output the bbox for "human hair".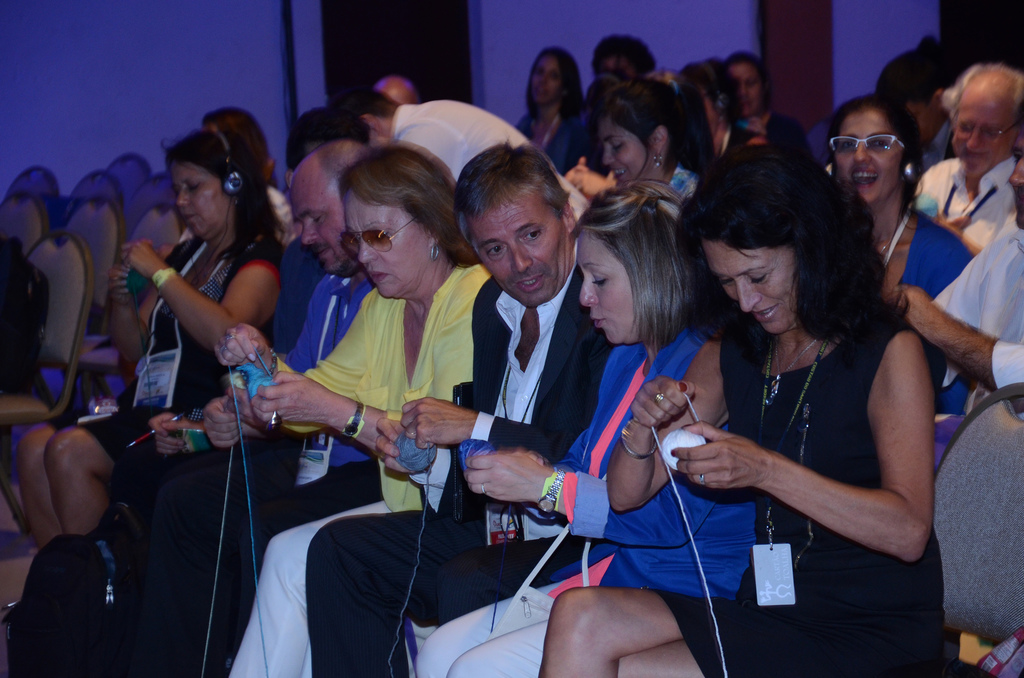
pyautogui.locateOnScreen(951, 65, 1023, 119).
